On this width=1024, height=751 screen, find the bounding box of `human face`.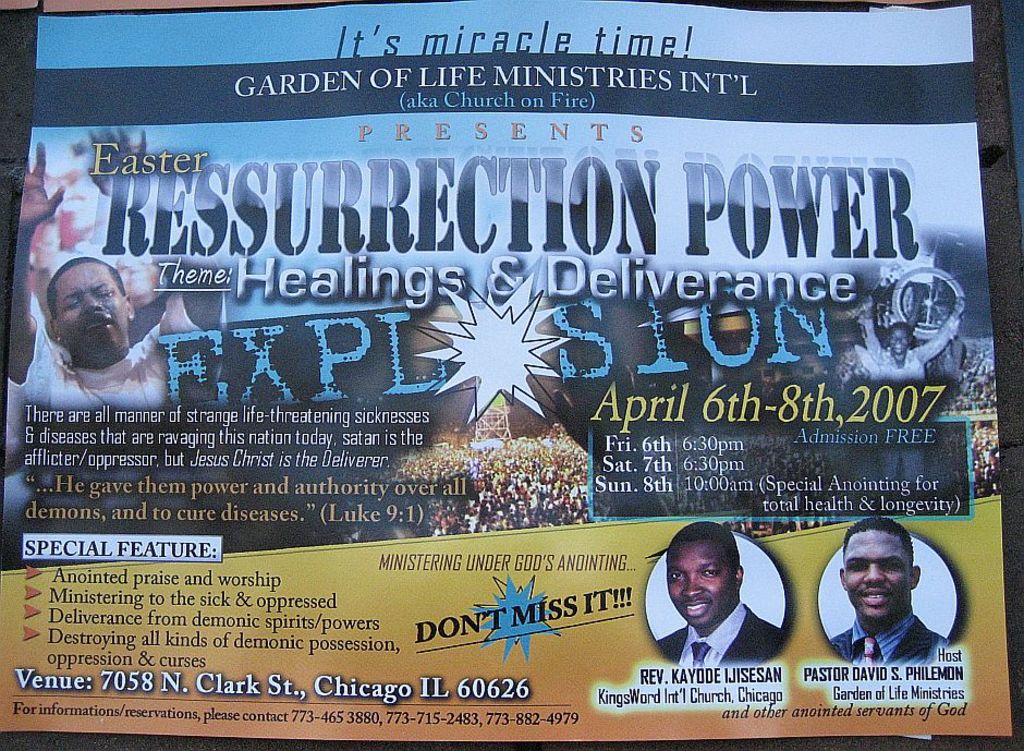
Bounding box: [890, 332, 905, 353].
